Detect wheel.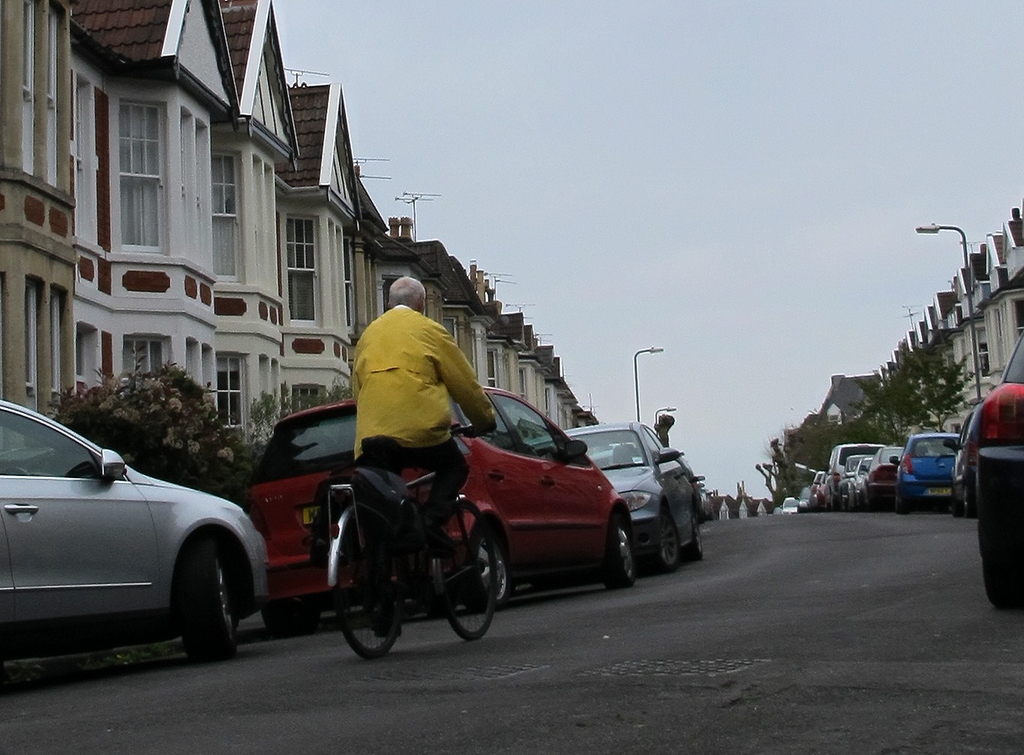
Detected at bbox(895, 495, 911, 515).
